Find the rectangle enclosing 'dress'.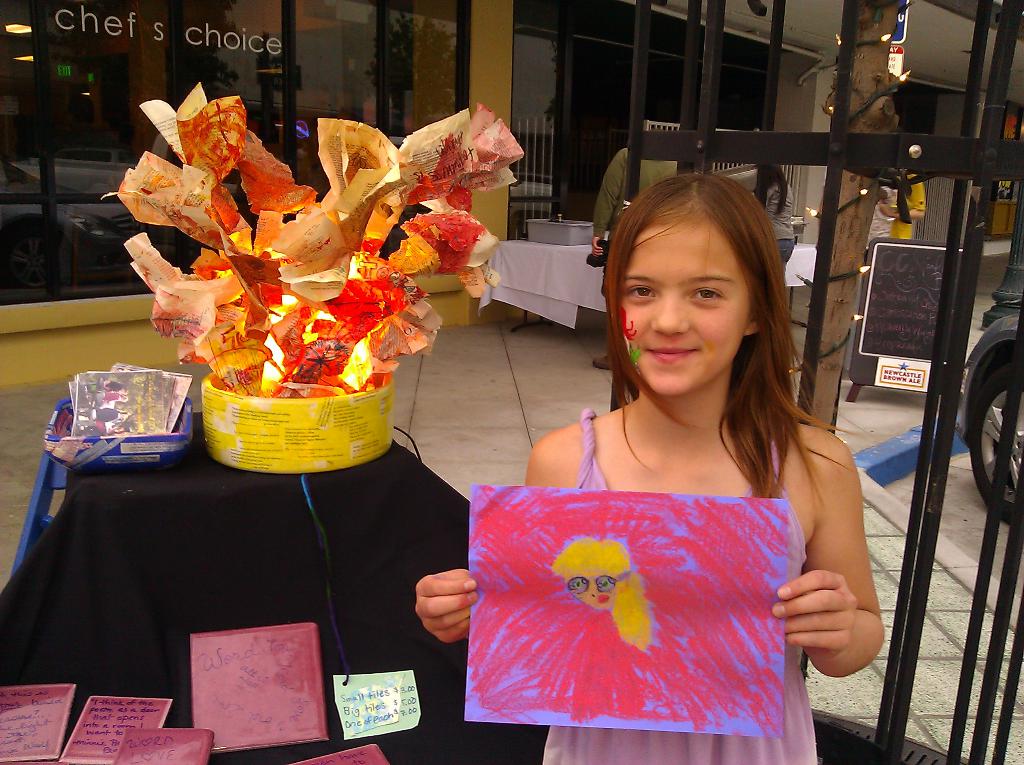
bbox=(538, 409, 817, 764).
